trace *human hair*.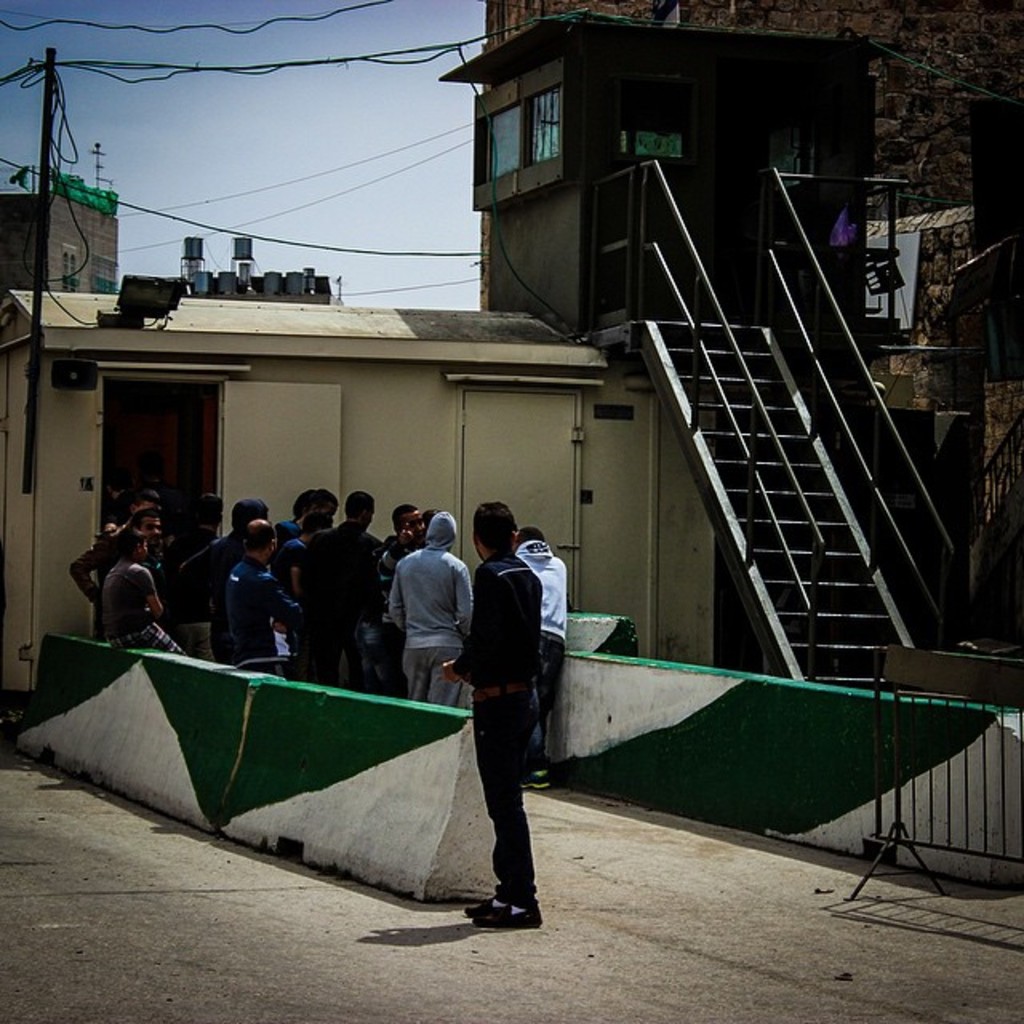
Traced to [245,525,277,552].
